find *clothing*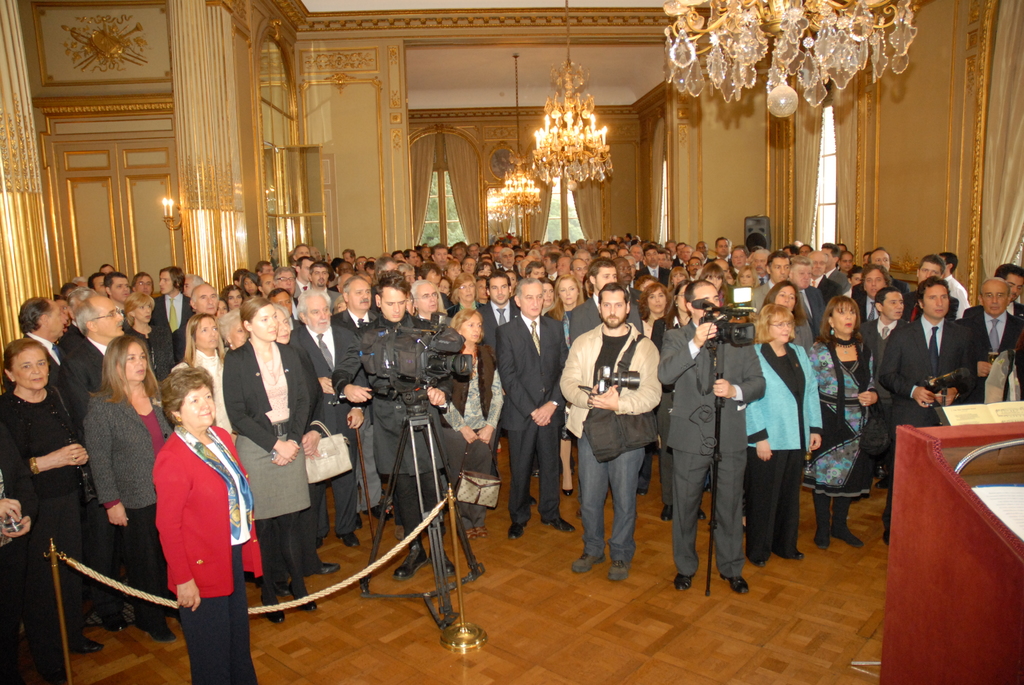
x1=572 y1=291 x2=669 y2=574
